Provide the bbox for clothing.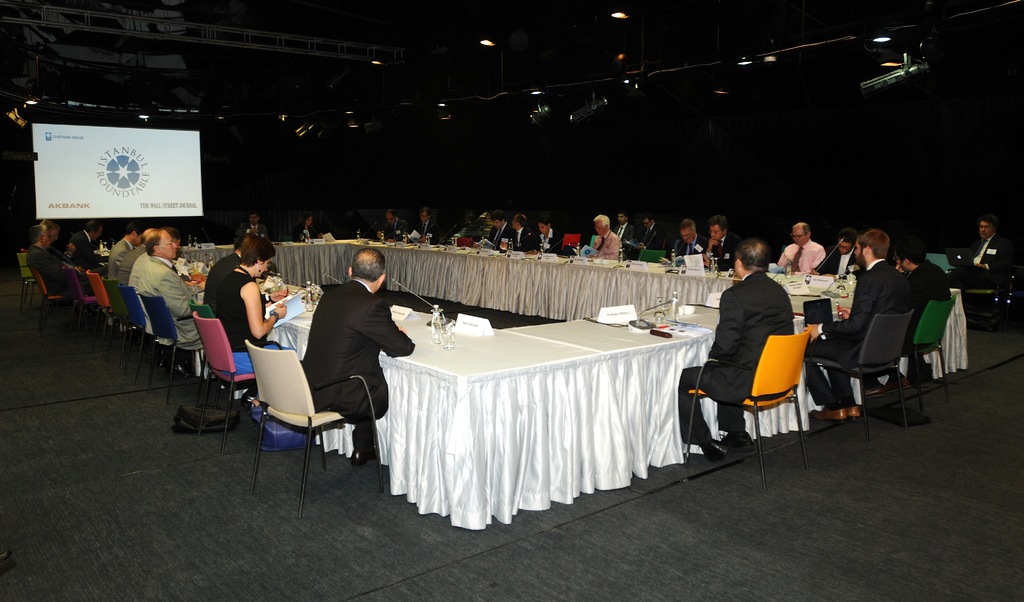
left=304, top=288, right=423, bottom=451.
